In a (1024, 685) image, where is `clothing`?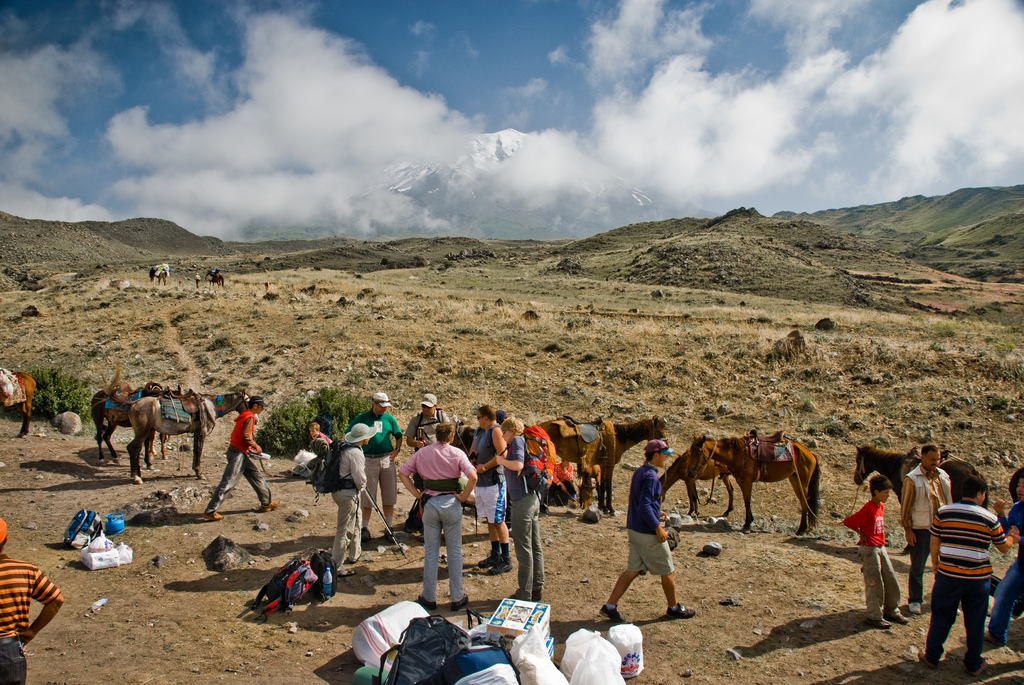
box(924, 467, 1007, 662).
